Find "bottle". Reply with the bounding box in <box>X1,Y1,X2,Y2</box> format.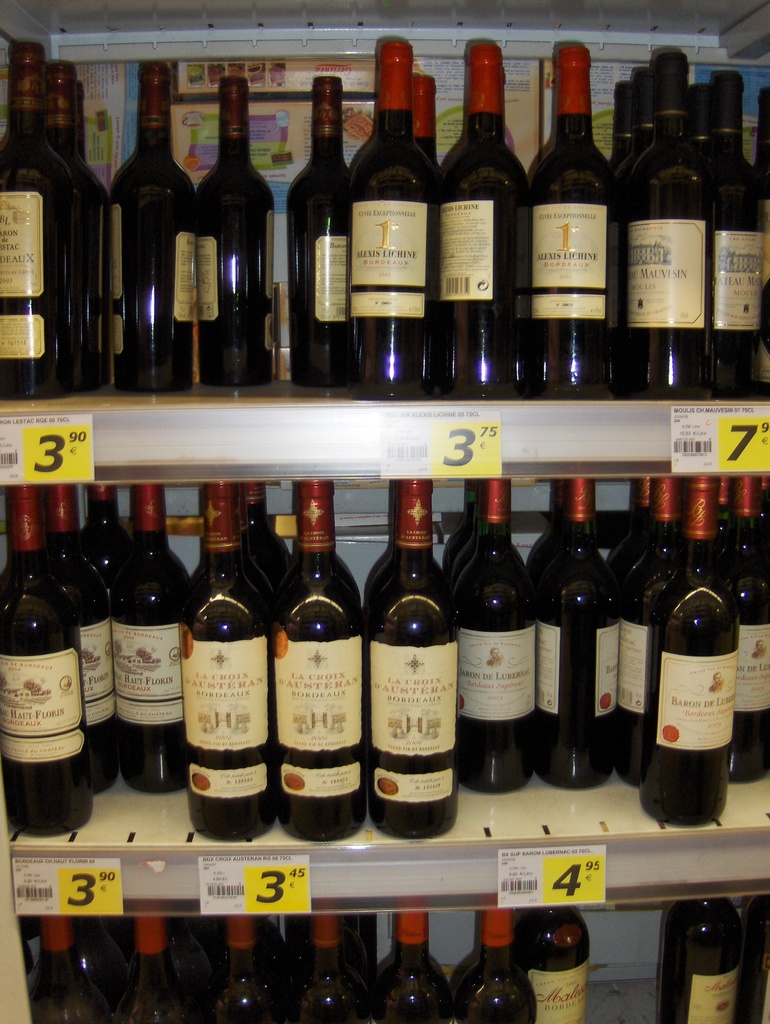
<box>532,478,622,794</box>.
